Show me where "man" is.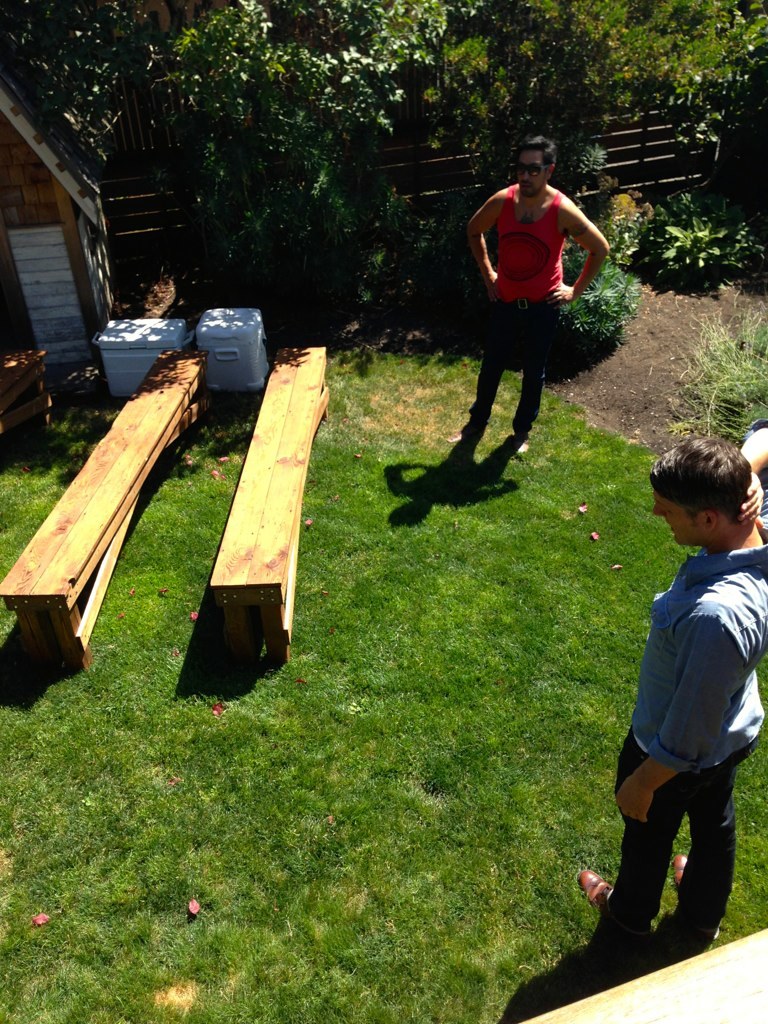
"man" is at rect(431, 147, 613, 488).
